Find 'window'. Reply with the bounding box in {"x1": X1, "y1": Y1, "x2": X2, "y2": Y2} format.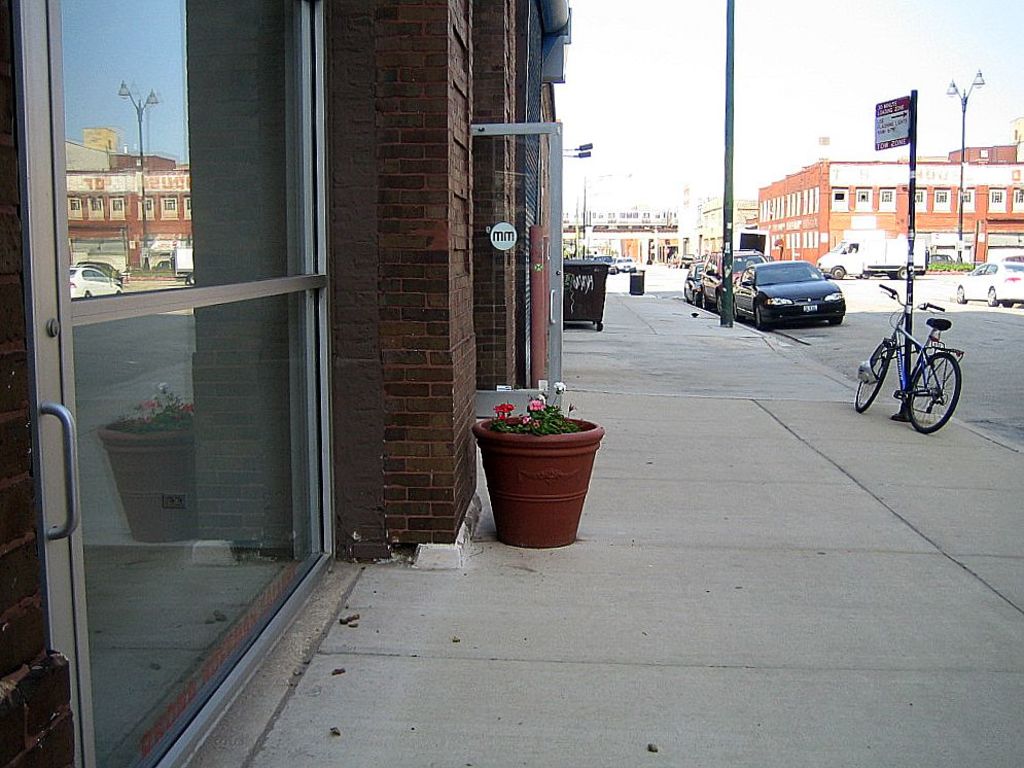
{"x1": 853, "y1": 187, "x2": 871, "y2": 215}.
